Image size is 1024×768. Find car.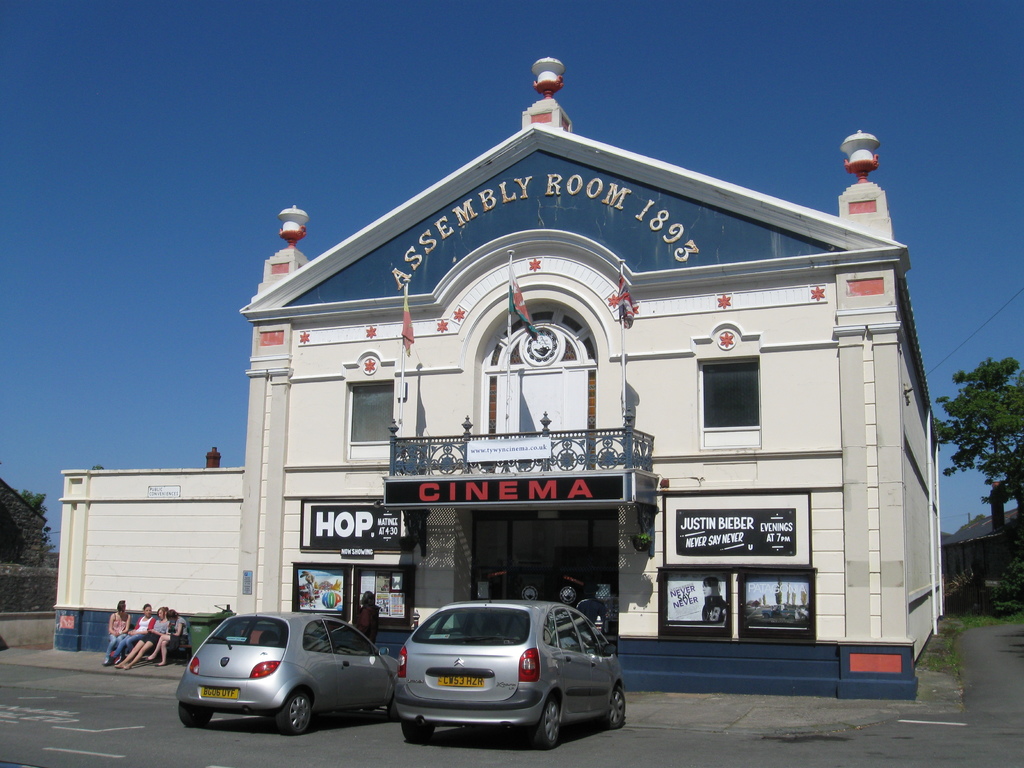
371:602:621:749.
